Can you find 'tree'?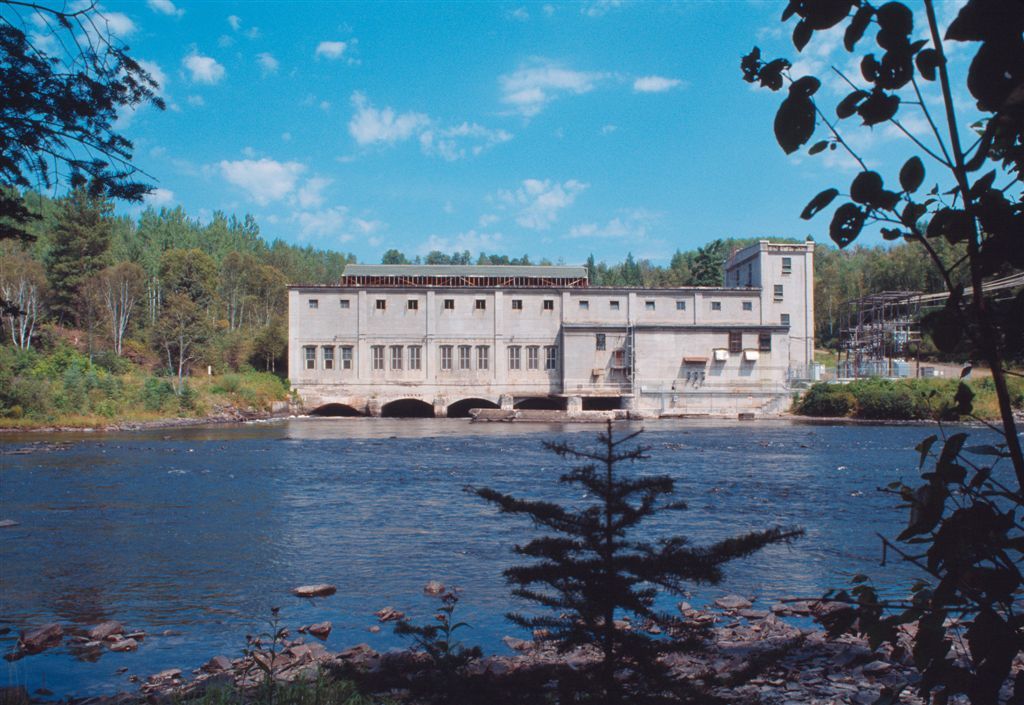
Yes, bounding box: bbox(43, 0, 172, 269).
